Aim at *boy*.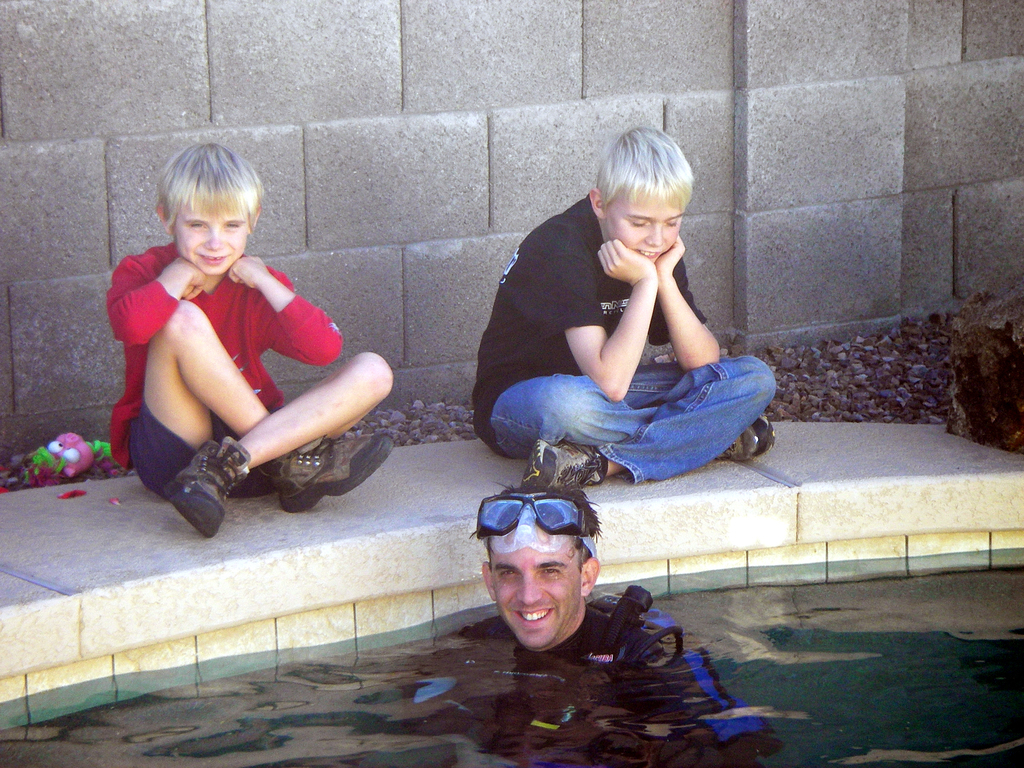
Aimed at left=470, top=127, right=774, bottom=497.
